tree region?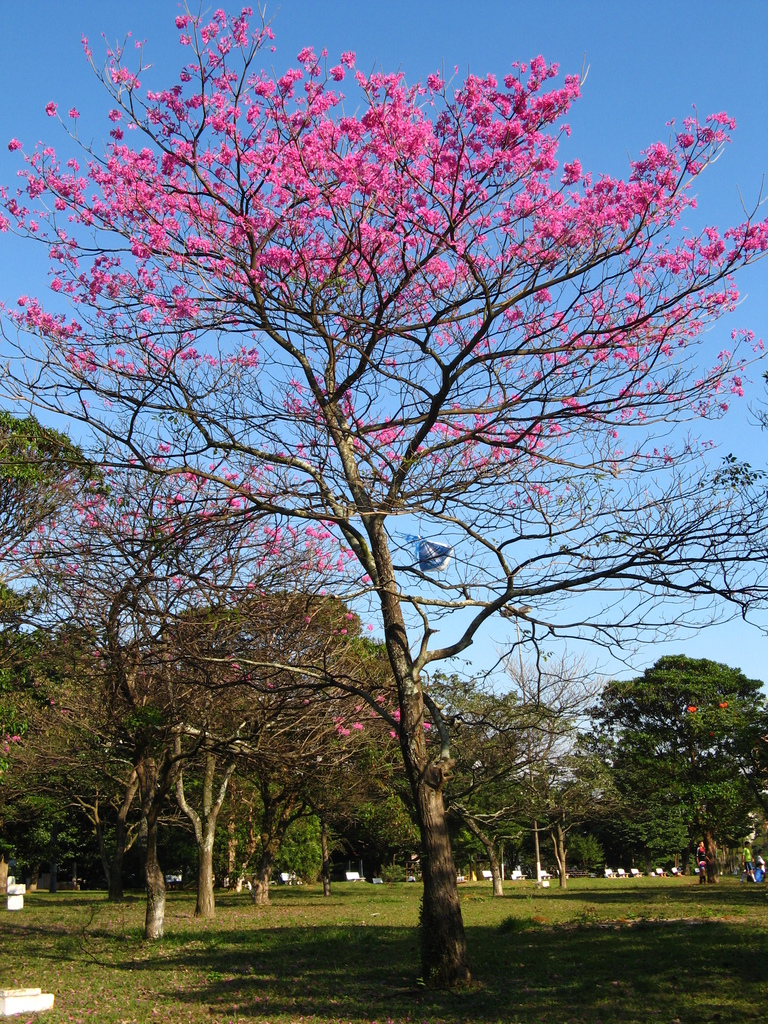
0, 3, 767, 951
